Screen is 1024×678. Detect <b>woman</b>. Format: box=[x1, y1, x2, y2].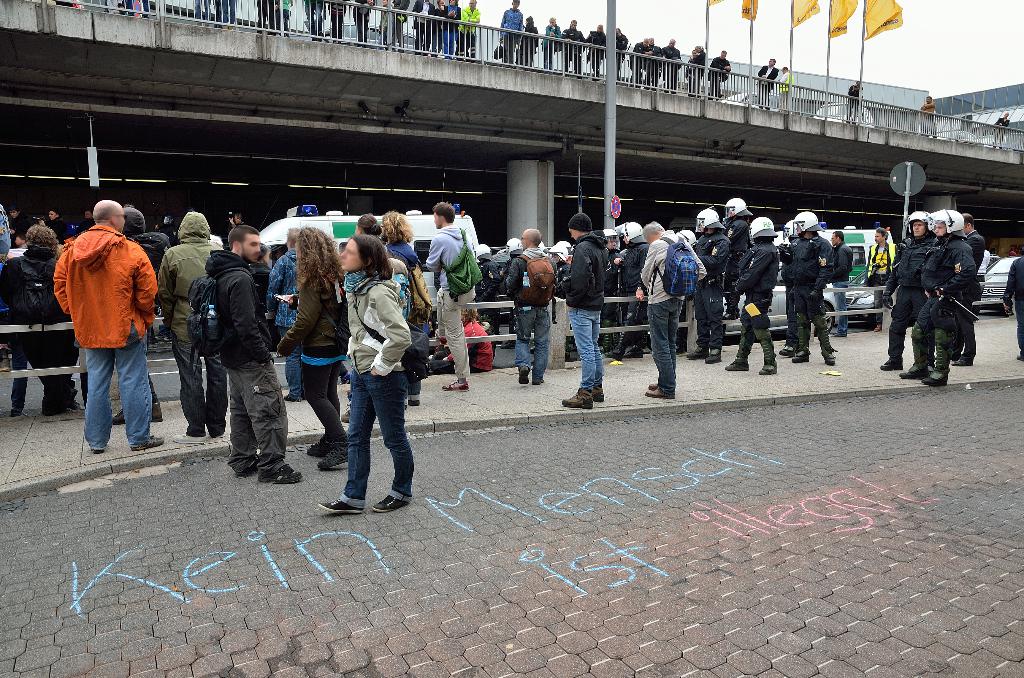
box=[384, 207, 426, 398].
